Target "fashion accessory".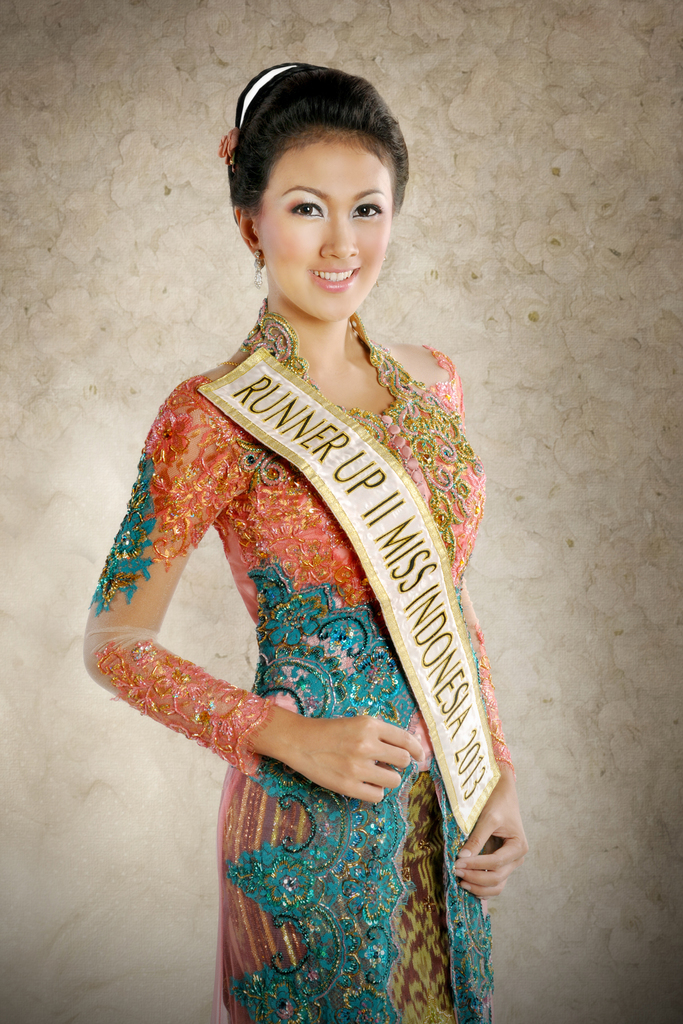
Target region: left=251, top=248, right=265, bottom=290.
